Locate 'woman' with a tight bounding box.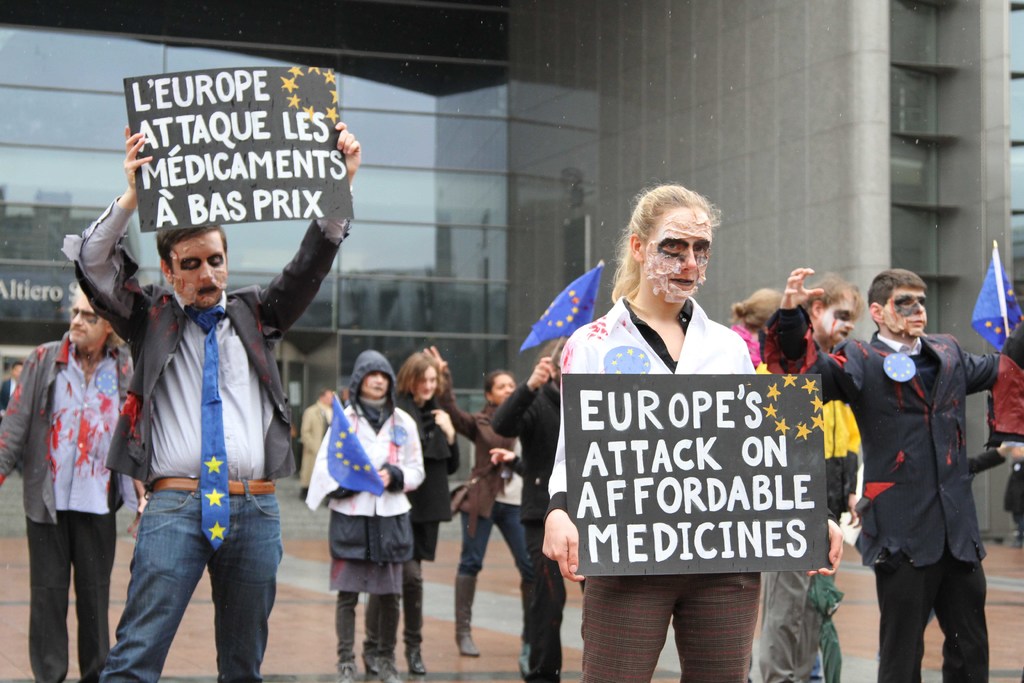
select_region(725, 289, 787, 374).
